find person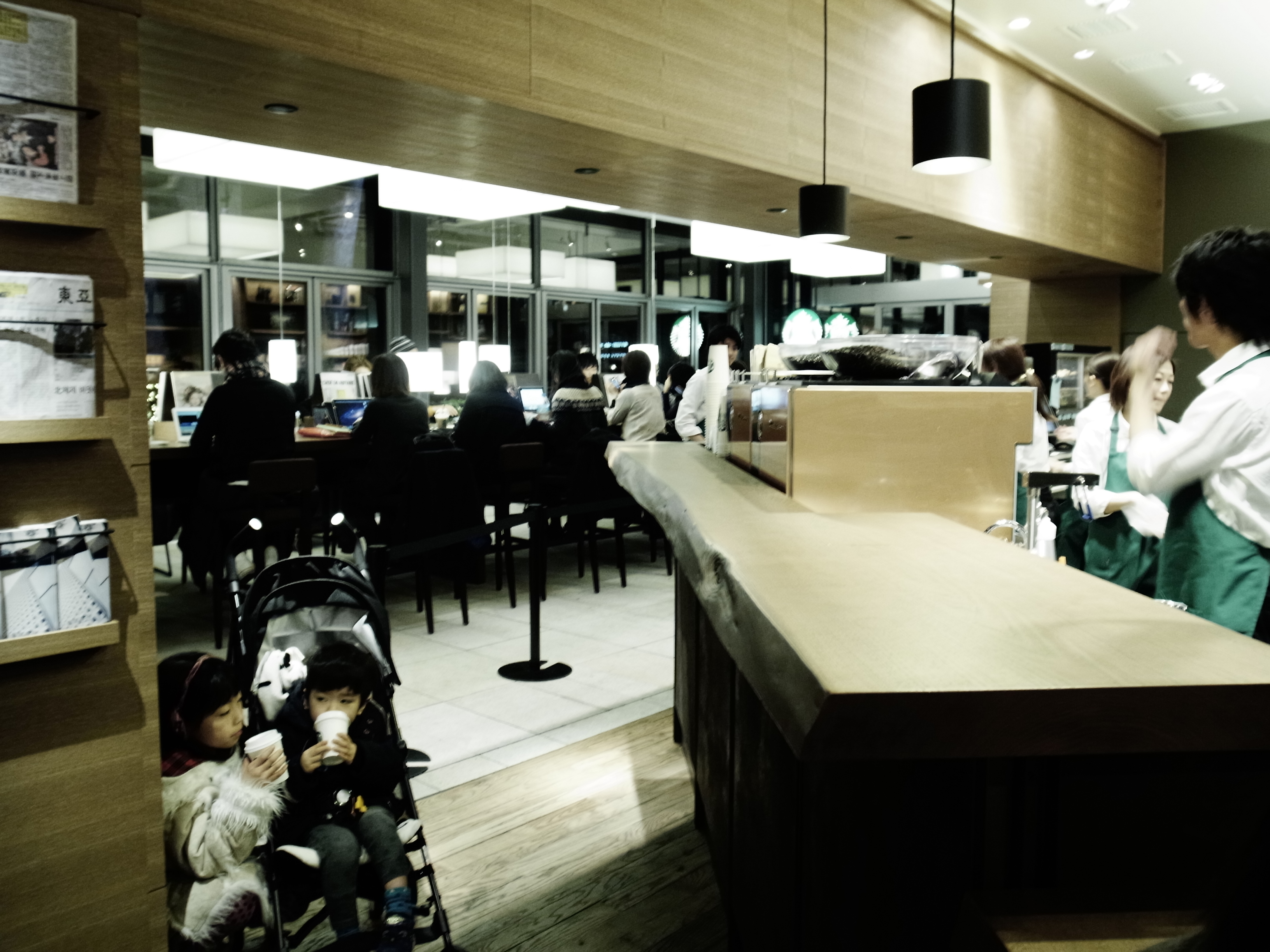
bbox=[416, 128, 468, 234]
